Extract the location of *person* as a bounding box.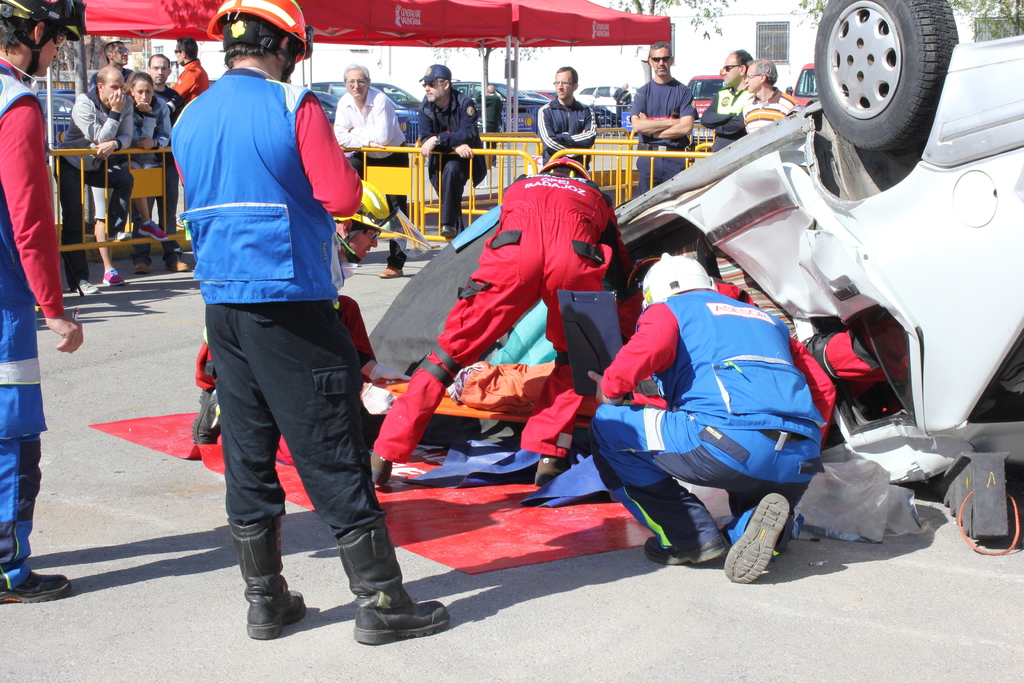
<region>534, 66, 602, 172</region>.
